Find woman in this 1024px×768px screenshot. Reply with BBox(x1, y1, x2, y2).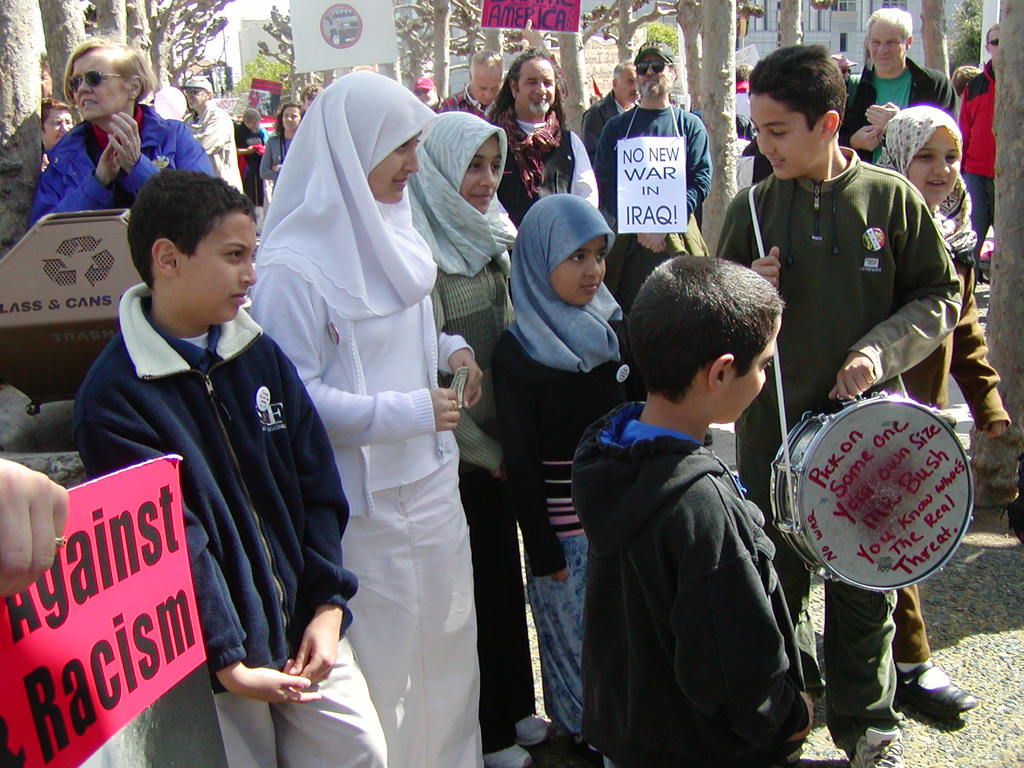
BBox(260, 103, 314, 192).
